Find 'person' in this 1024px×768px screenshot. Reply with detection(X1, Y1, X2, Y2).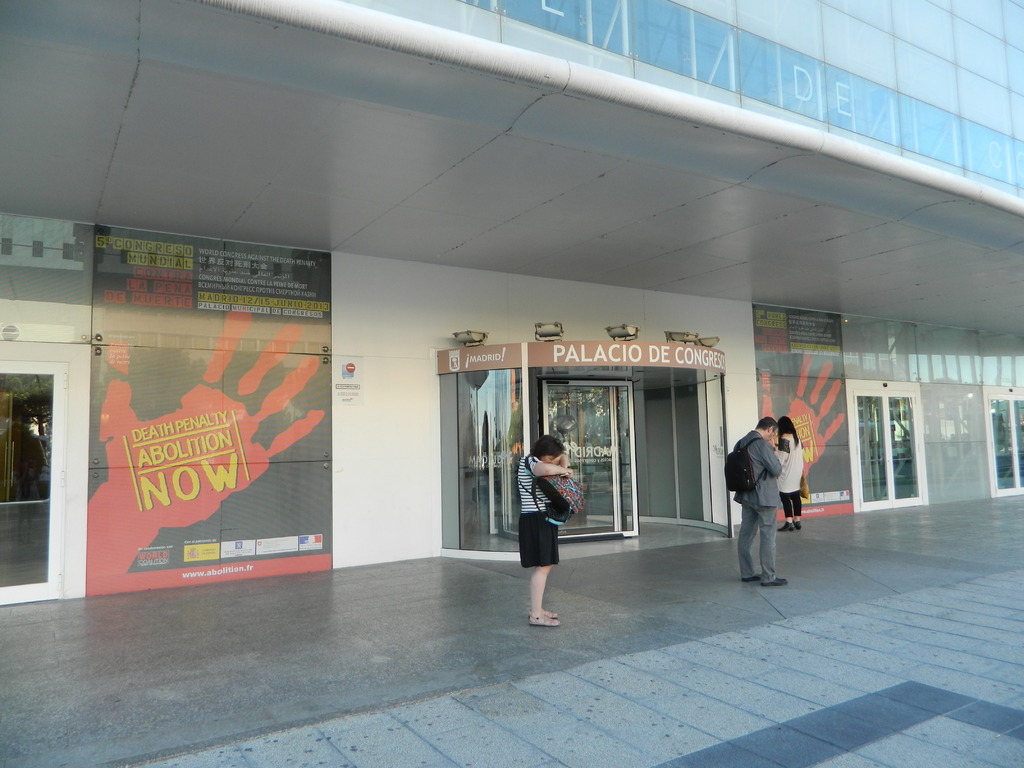
detection(514, 429, 573, 630).
